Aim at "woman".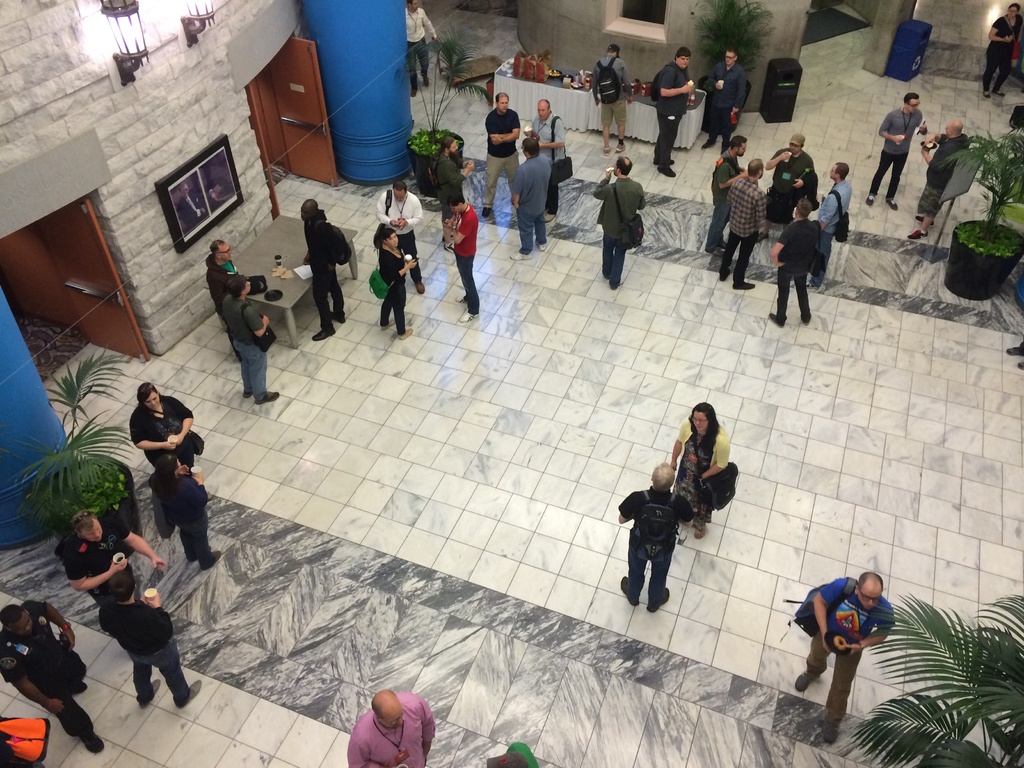
Aimed at x1=148 y1=452 x2=219 y2=569.
